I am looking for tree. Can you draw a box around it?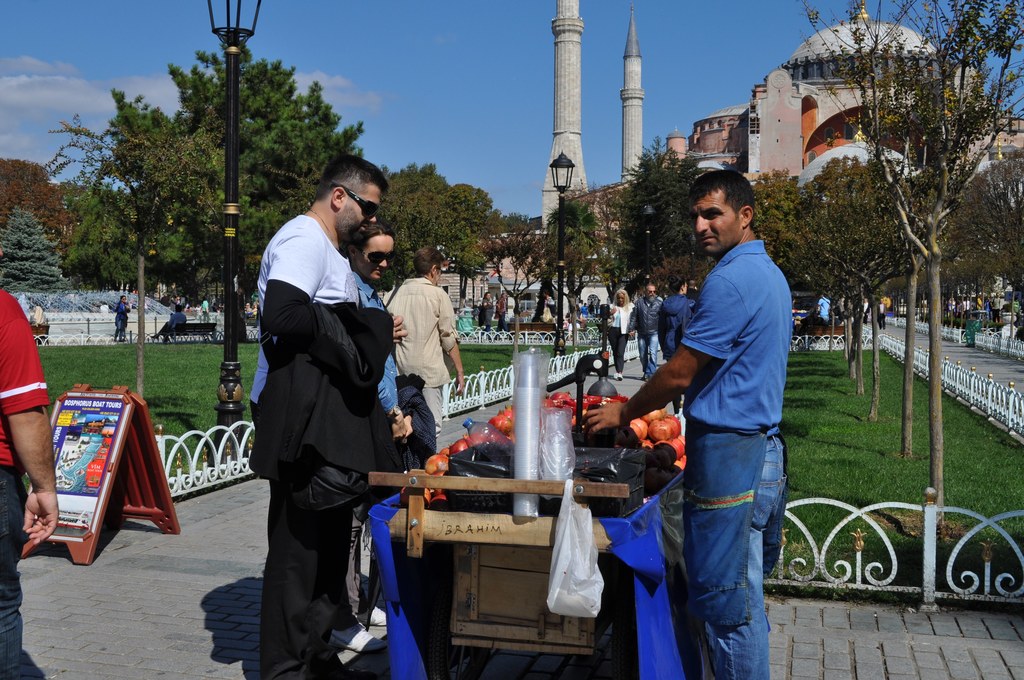
Sure, the bounding box is 0,209,67,295.
